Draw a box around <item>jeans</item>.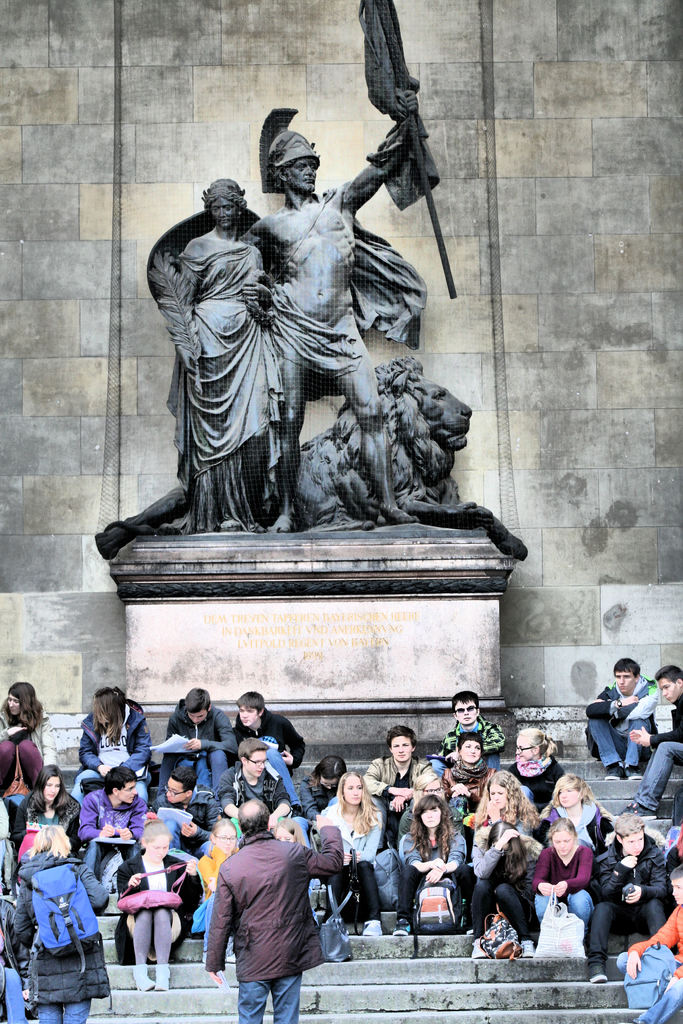
bbox=(629, 979, 682, 1020).
